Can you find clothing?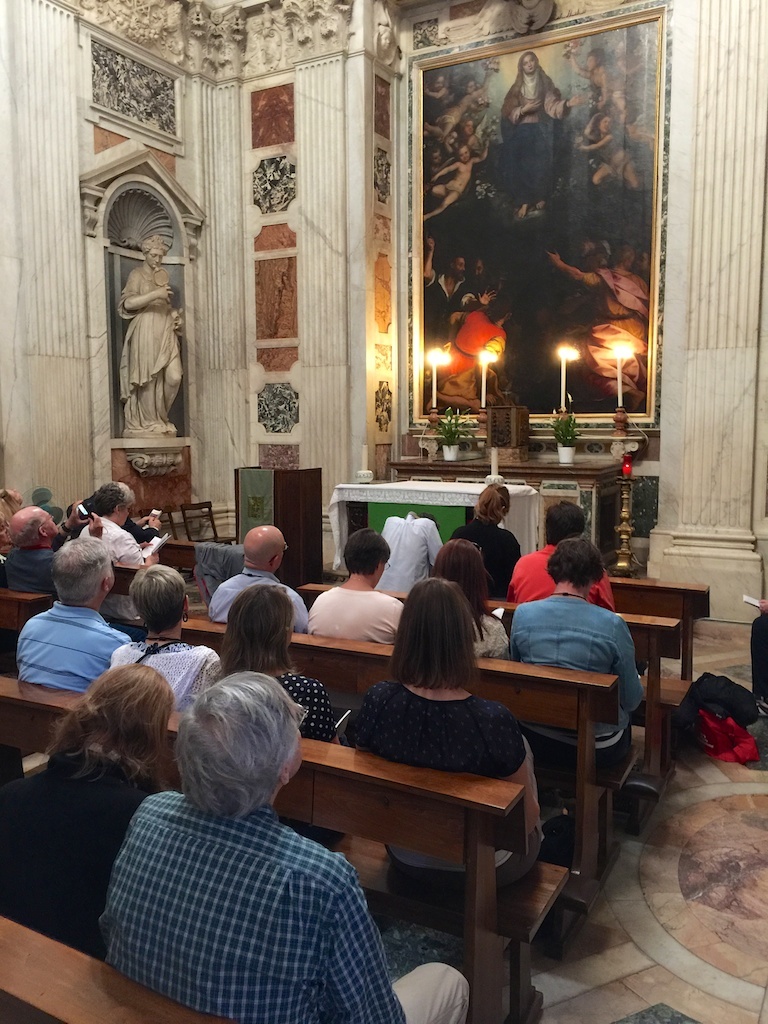
Yes, bounding box: crop(421, 265, 517, 416).
